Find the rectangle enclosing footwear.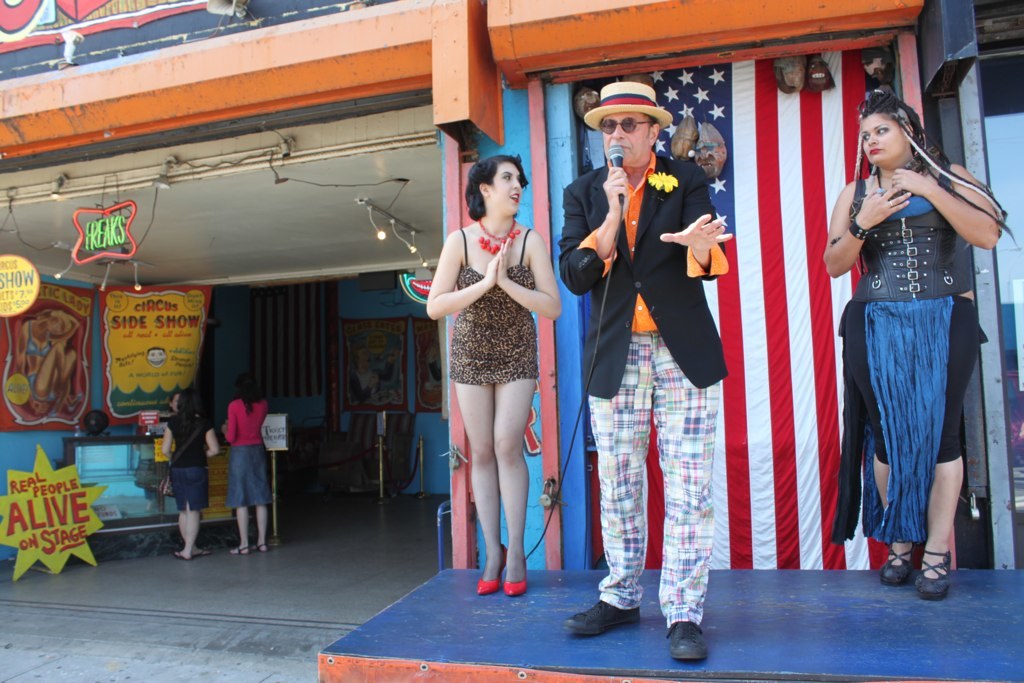
235 545 246 555.
